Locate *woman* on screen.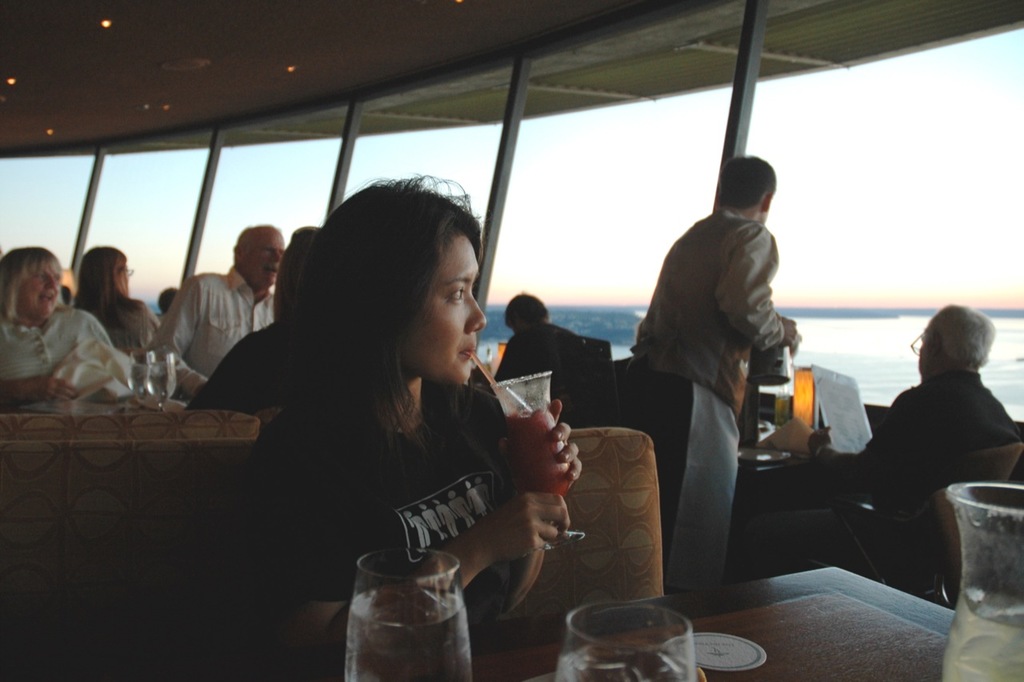
On screen at <bbox>0, 247, 147, 406</bbox>.
